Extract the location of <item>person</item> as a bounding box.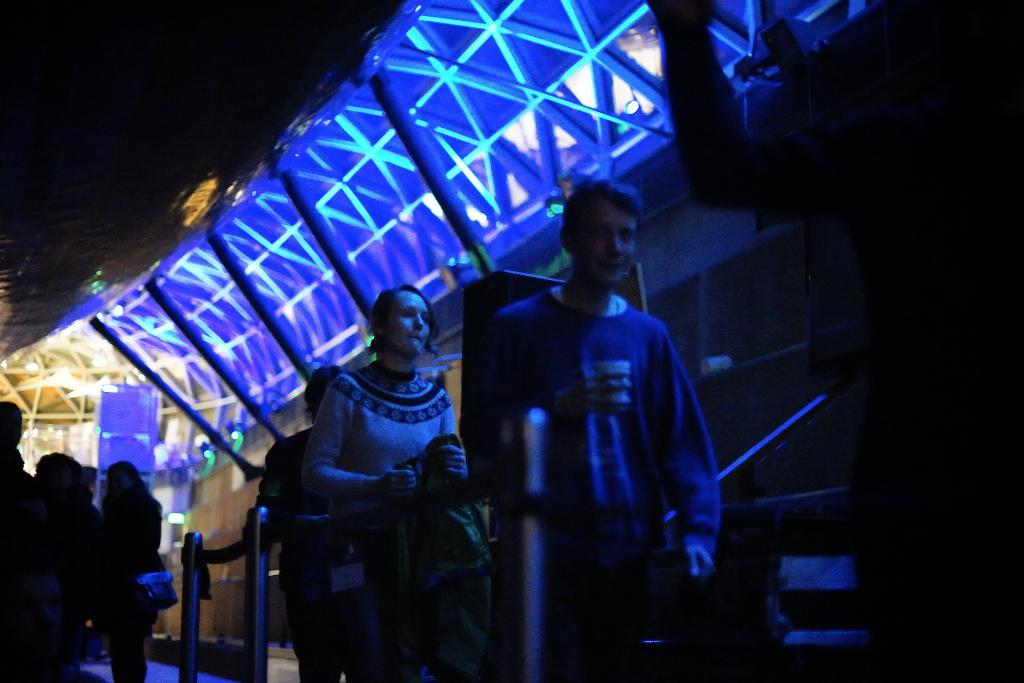
(x1=260, y1=363, x2=396, y2=682).
